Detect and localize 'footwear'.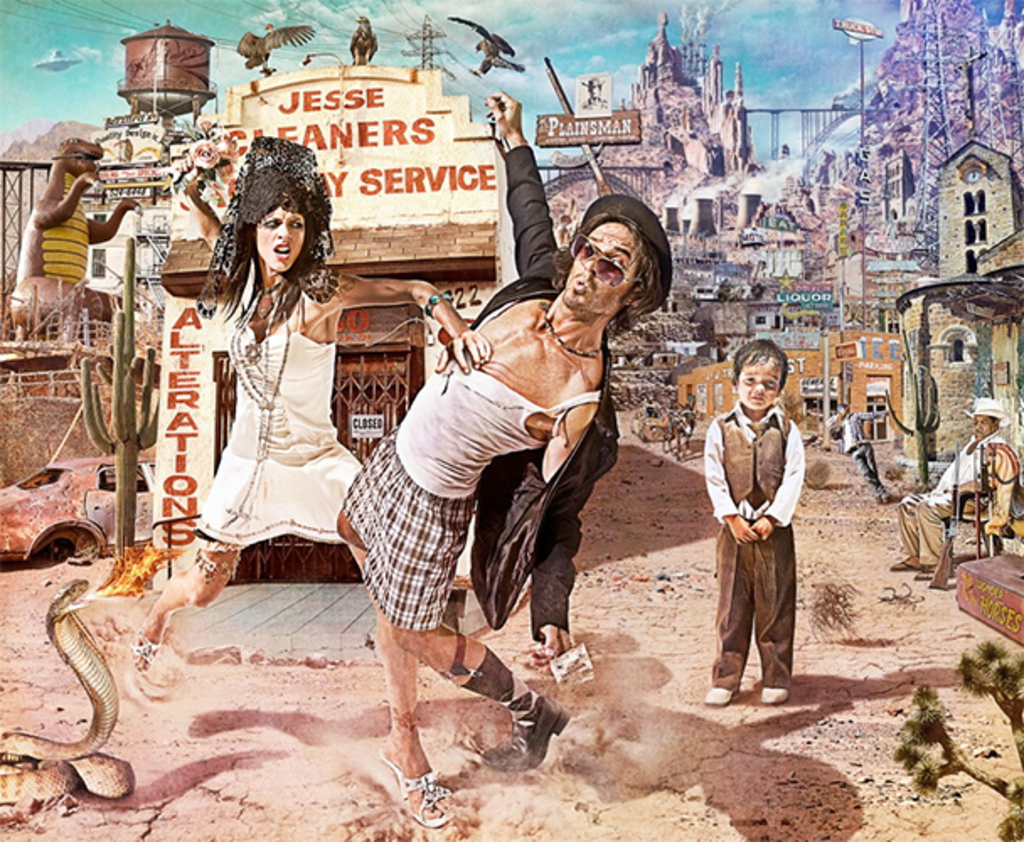
Localized at 701 682 729 707.
